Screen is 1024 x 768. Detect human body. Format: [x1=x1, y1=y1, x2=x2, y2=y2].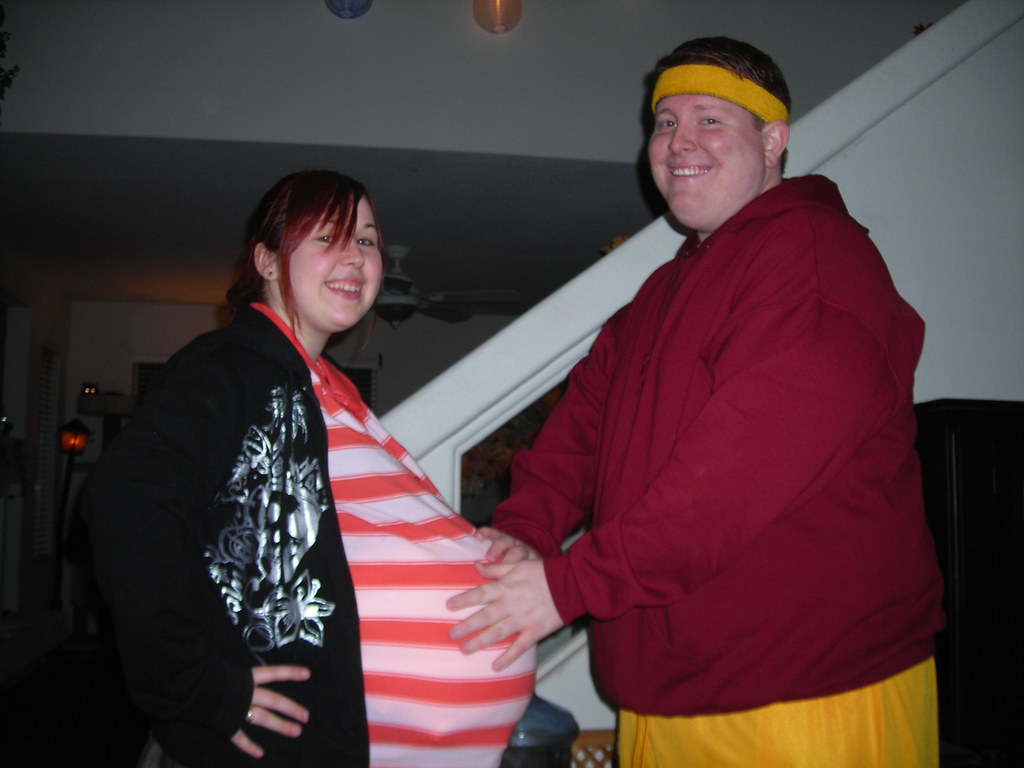
[x1=514, y1=51, x2=920, y2=767].
